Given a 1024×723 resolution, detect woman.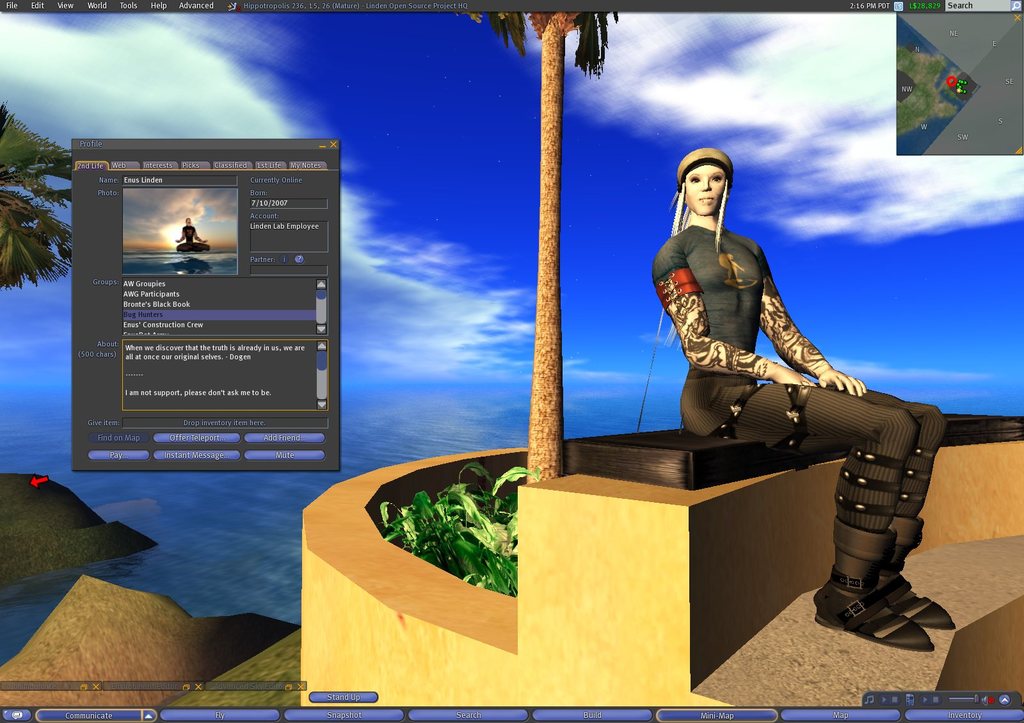
{"left": 170, "top": 209, "right": 212, "bottom": 254}.
